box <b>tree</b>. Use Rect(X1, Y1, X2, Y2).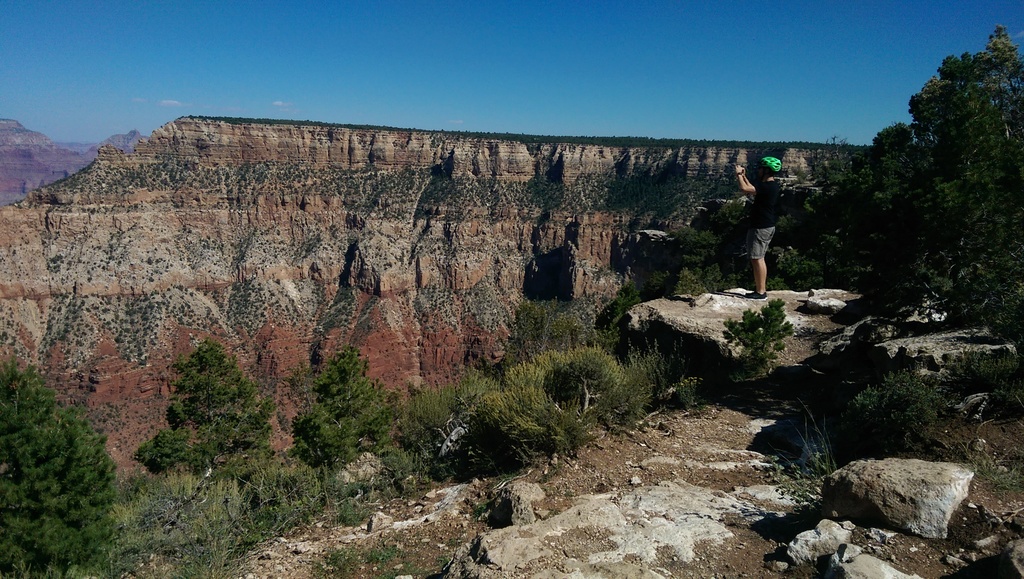
Rect(799, 368, 955, 465).
